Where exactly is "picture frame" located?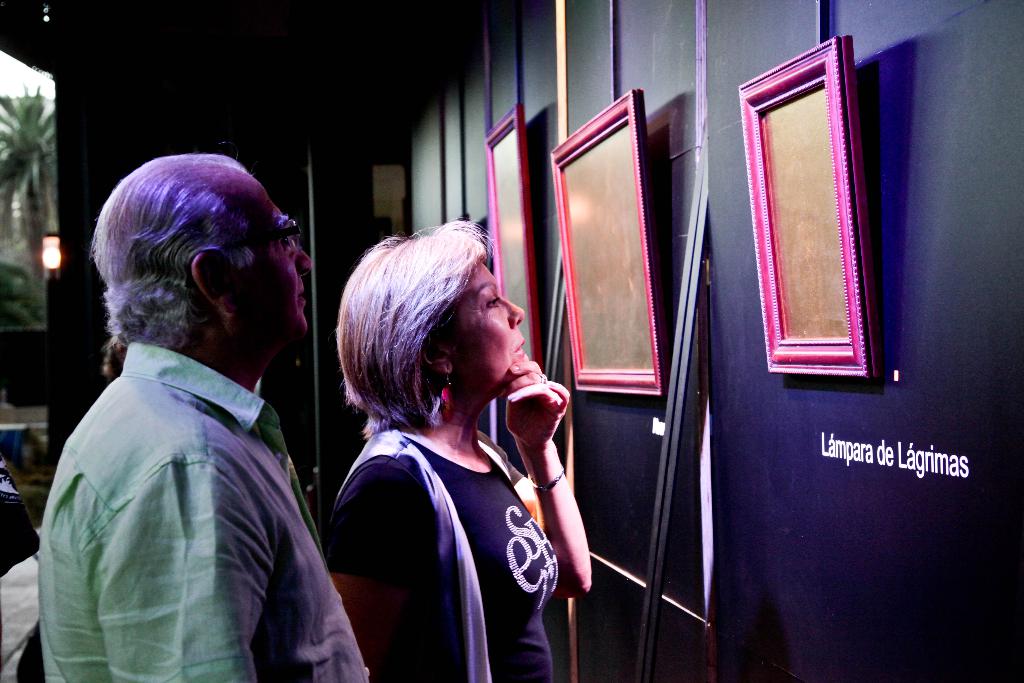
Its bounding box is rect(568, 84, 659, 403).
